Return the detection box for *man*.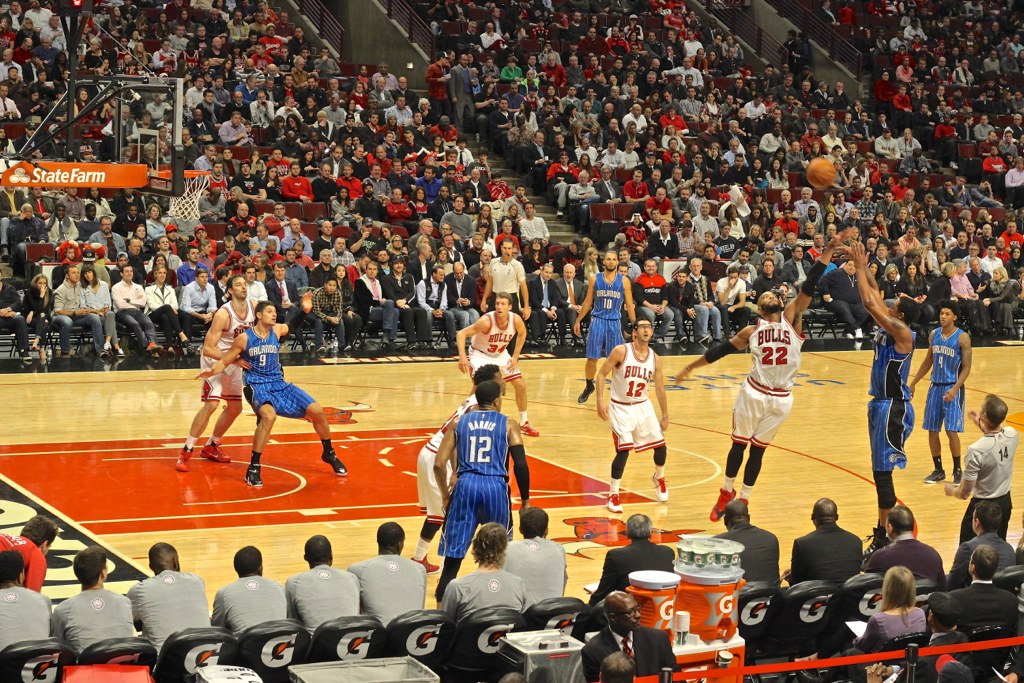
(336, 160, 357, 193).
